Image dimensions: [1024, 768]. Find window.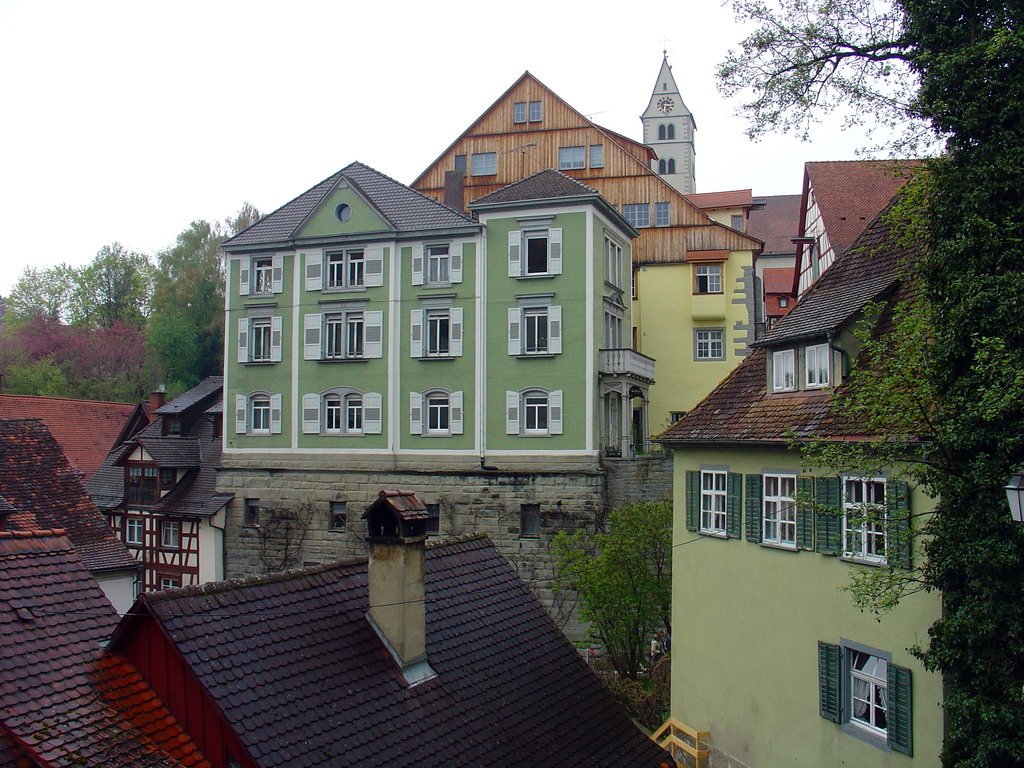
x1=692, y1=260, x2=728, y2=302.
